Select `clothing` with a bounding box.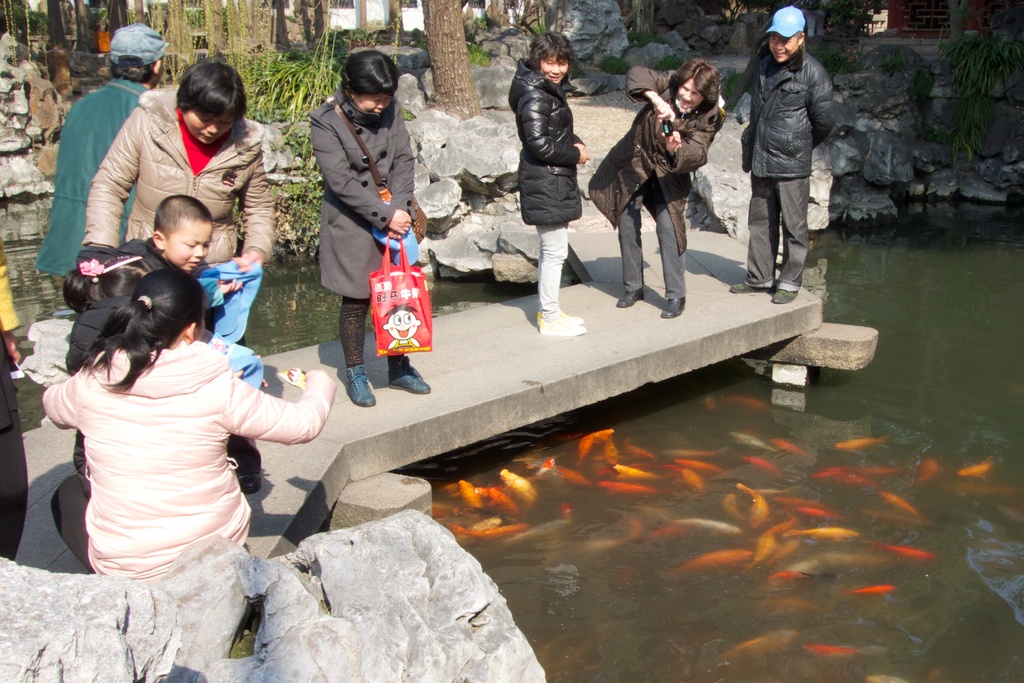
select_region(506, 57, 582, 321).
